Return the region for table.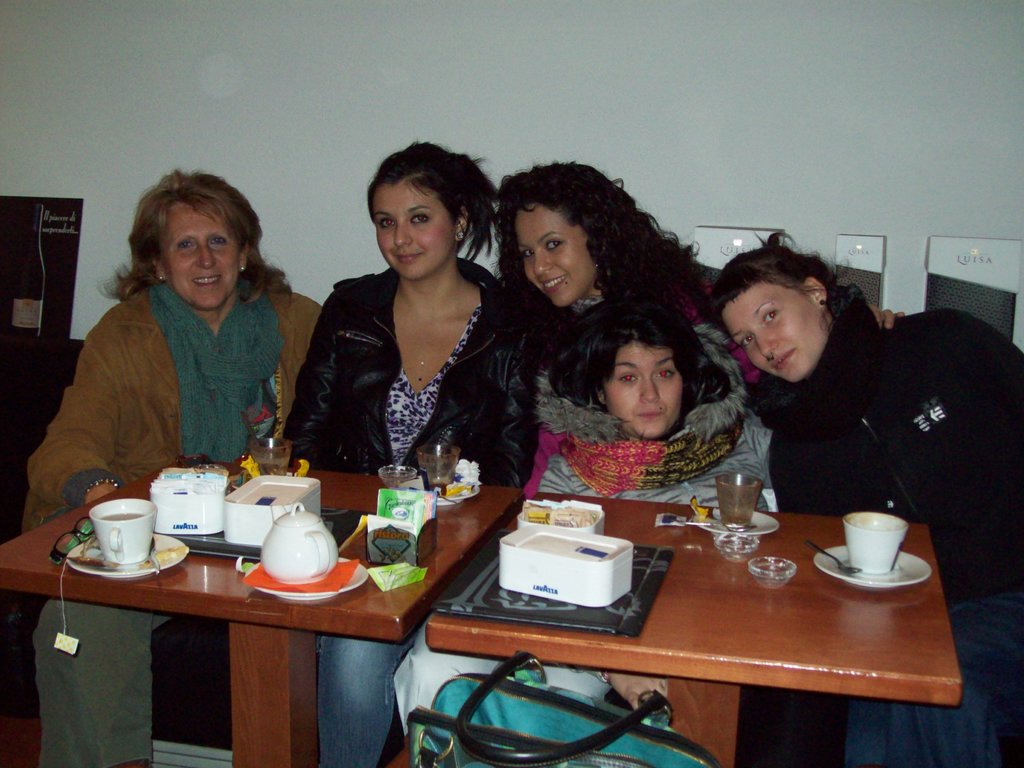
(411,479,976,760).
